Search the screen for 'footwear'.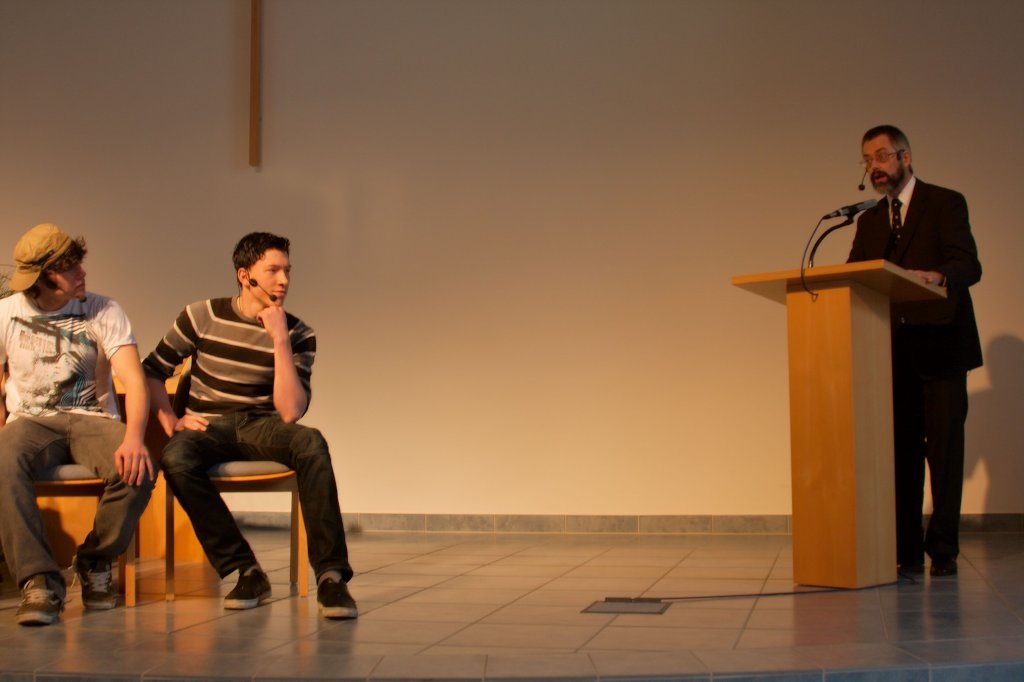
Found at {"x1": 309, "y1": 562, "x2": 384, "y2": 622}.
